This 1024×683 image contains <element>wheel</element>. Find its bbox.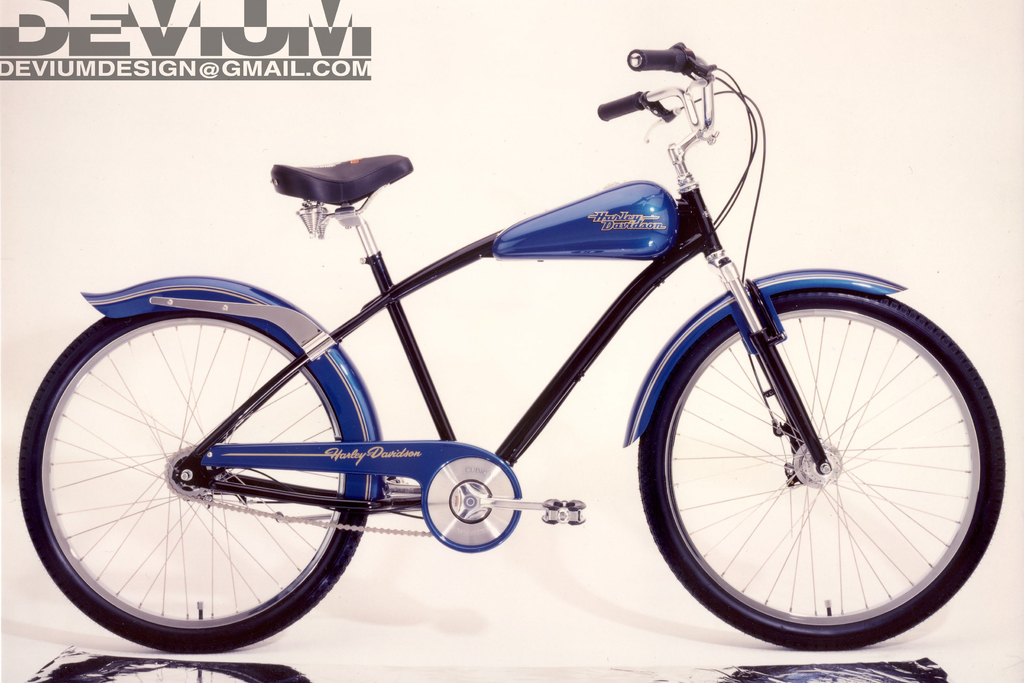
(left=646, top=287, right=991, bottom=641).
